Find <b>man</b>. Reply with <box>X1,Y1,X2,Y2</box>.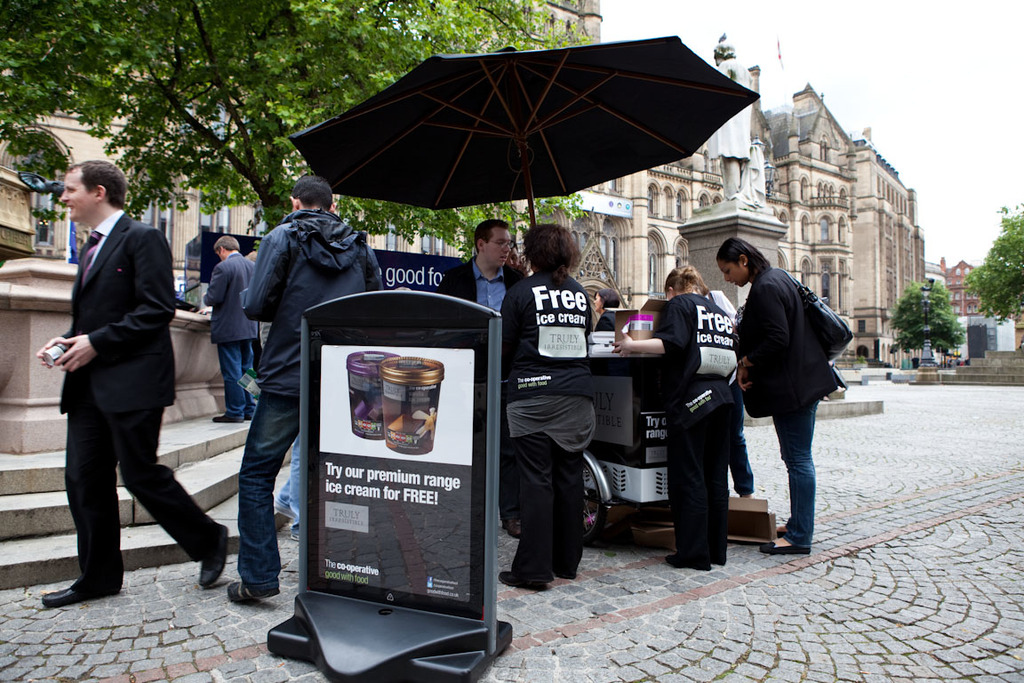
<box>436,216,539,537</box>.
